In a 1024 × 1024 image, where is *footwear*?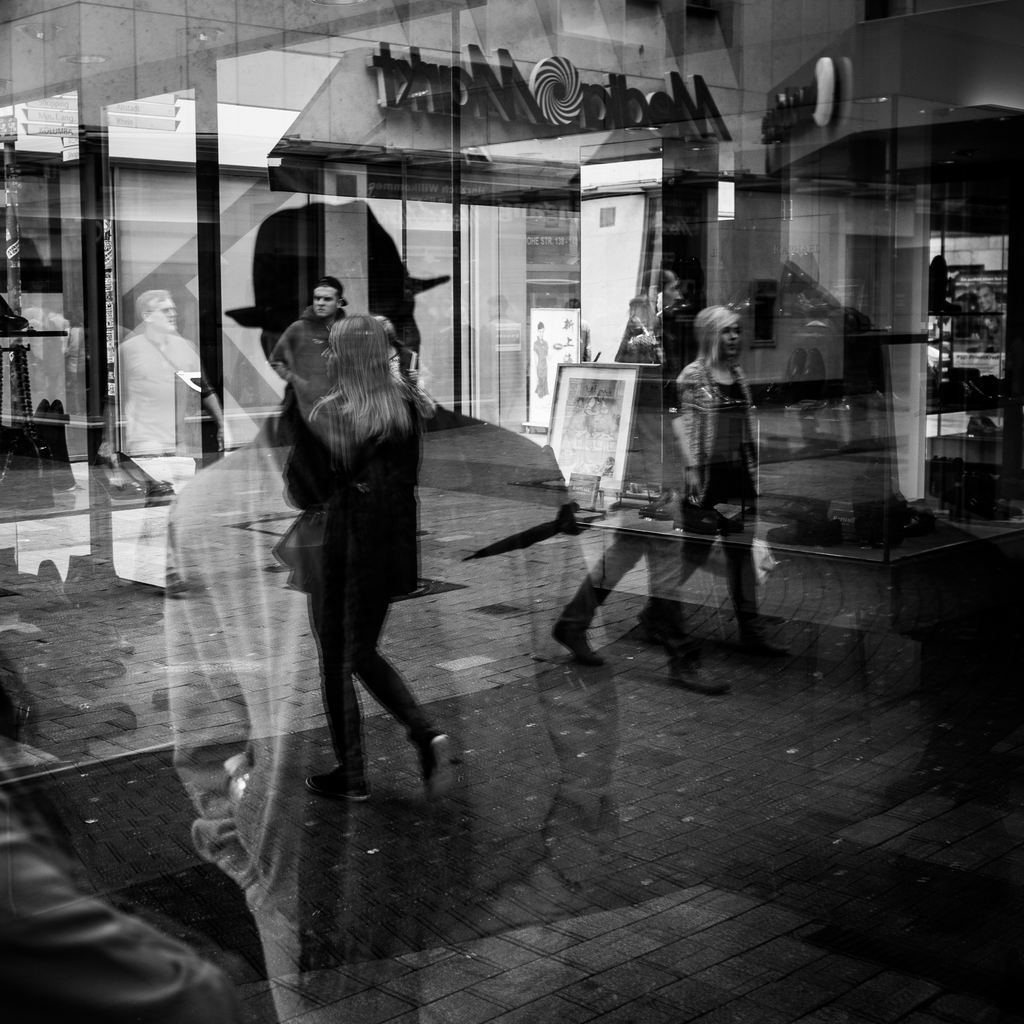
[left=732, top=637, right=796, bottom=665].
